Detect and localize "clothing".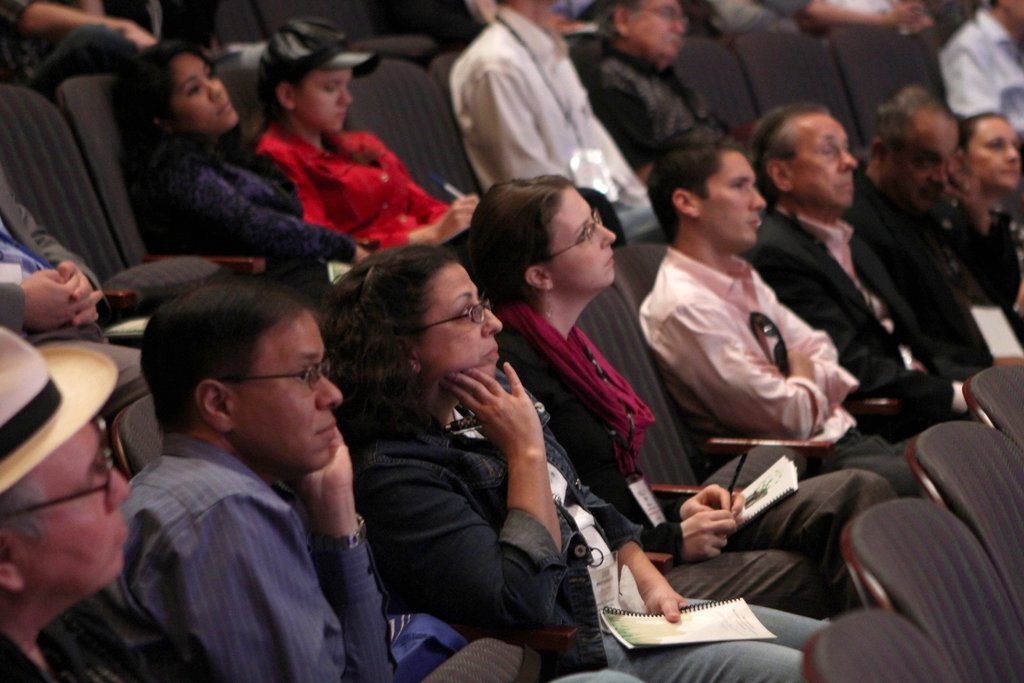
Localized at region(0, 622, 123, 682).
